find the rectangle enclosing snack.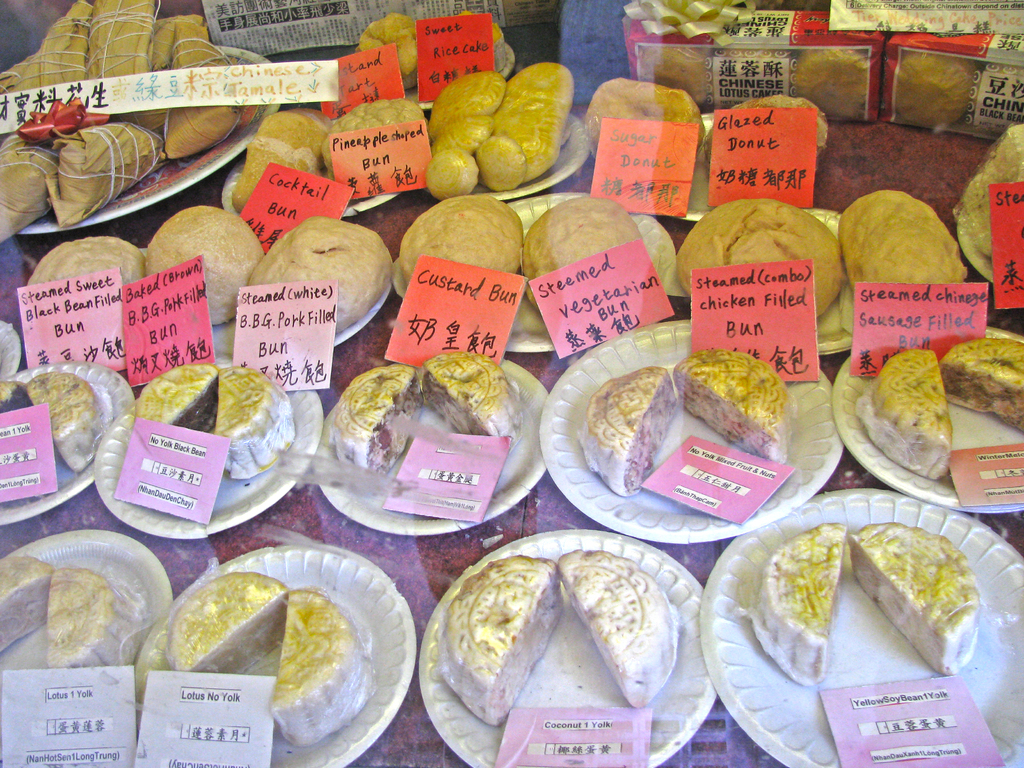
Rect(216, 369, 301, 483).
